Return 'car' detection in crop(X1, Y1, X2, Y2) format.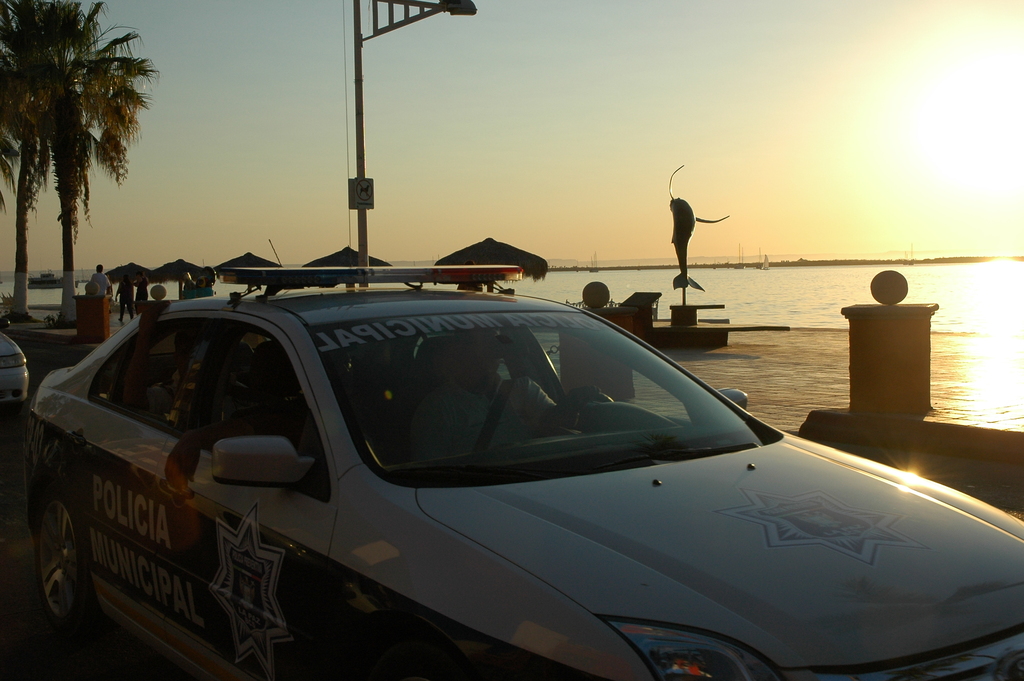
crop(0, 322, 29, 409).
